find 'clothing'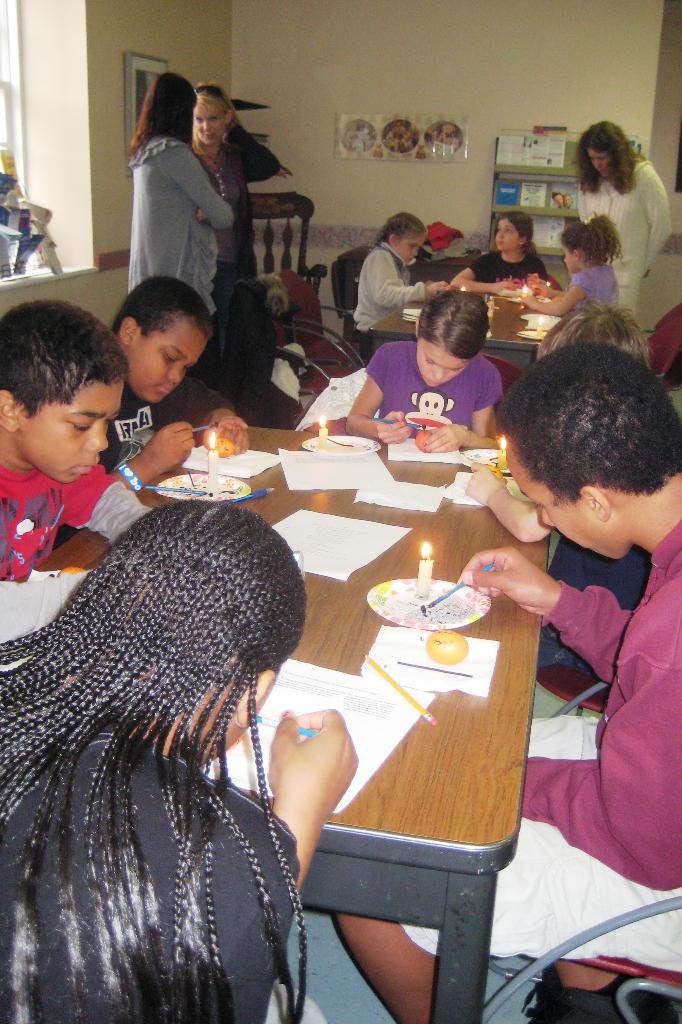
crop(0, 462, 148, 581)
